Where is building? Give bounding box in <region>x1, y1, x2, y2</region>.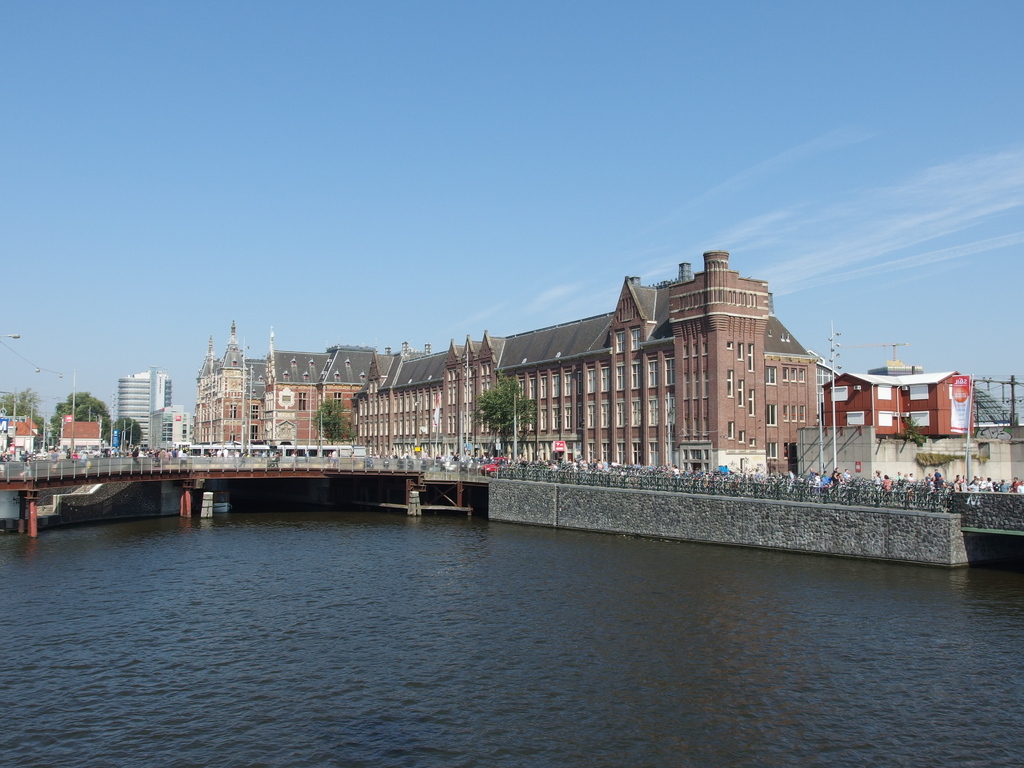
<region>117, 253, 822, 478</region>.
